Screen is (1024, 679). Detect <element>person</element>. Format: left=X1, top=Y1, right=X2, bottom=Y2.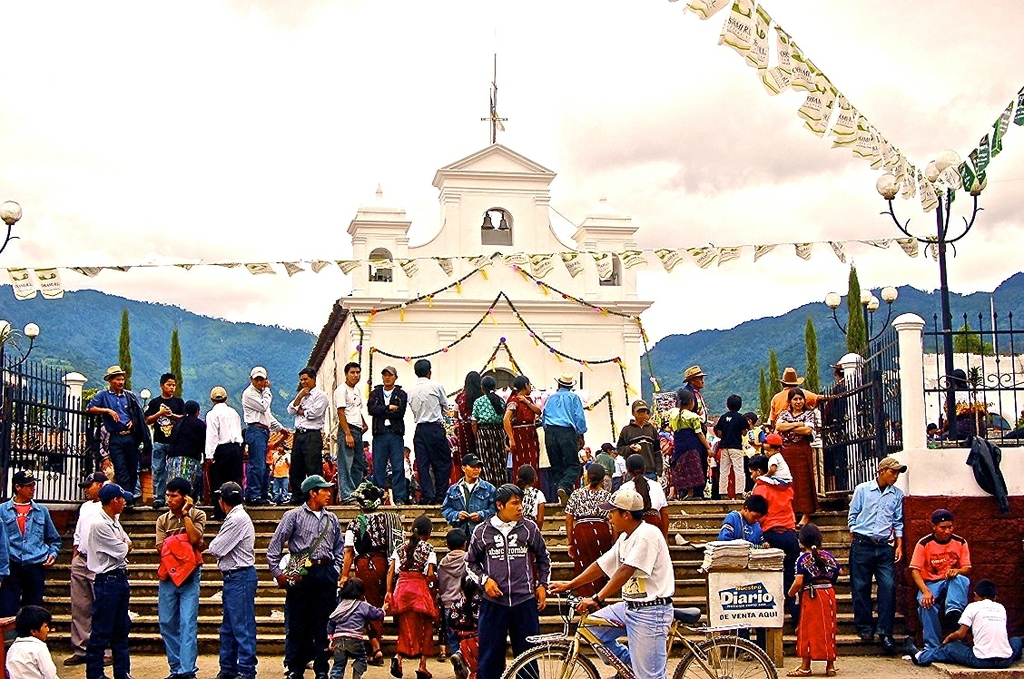
left=0, top=476, right=62, bottom=610.
